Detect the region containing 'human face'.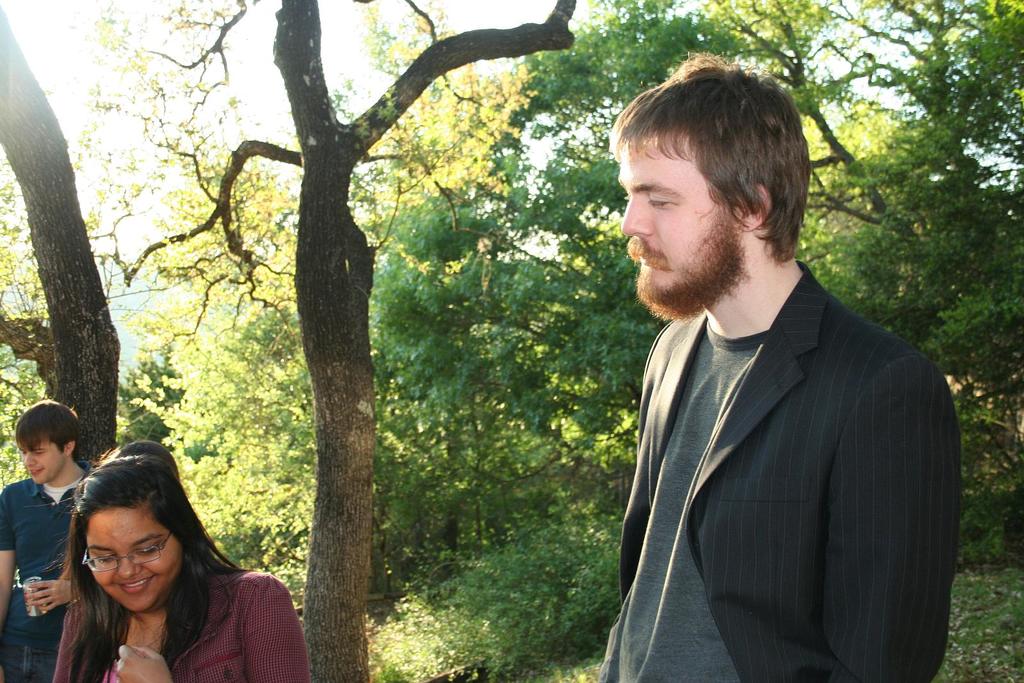
BBox(616, 137, 733, 303).
